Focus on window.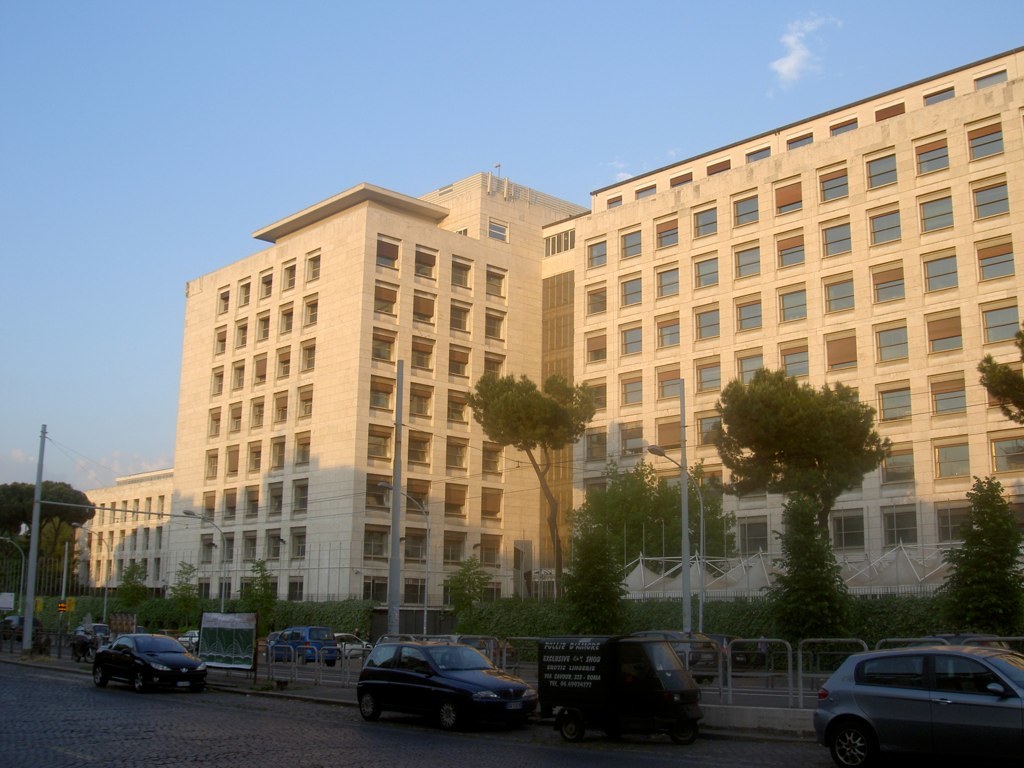
Focused at [734, 191, 758, 228].
